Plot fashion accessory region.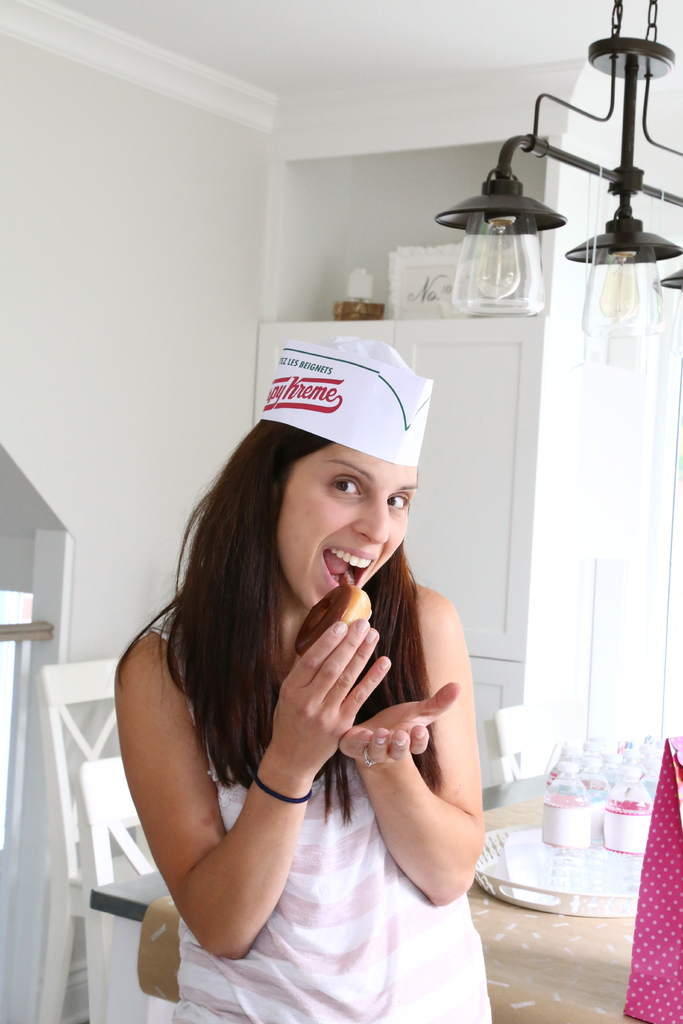
Plotted at (x1=360, y1=751, x2=379, y2=776).
